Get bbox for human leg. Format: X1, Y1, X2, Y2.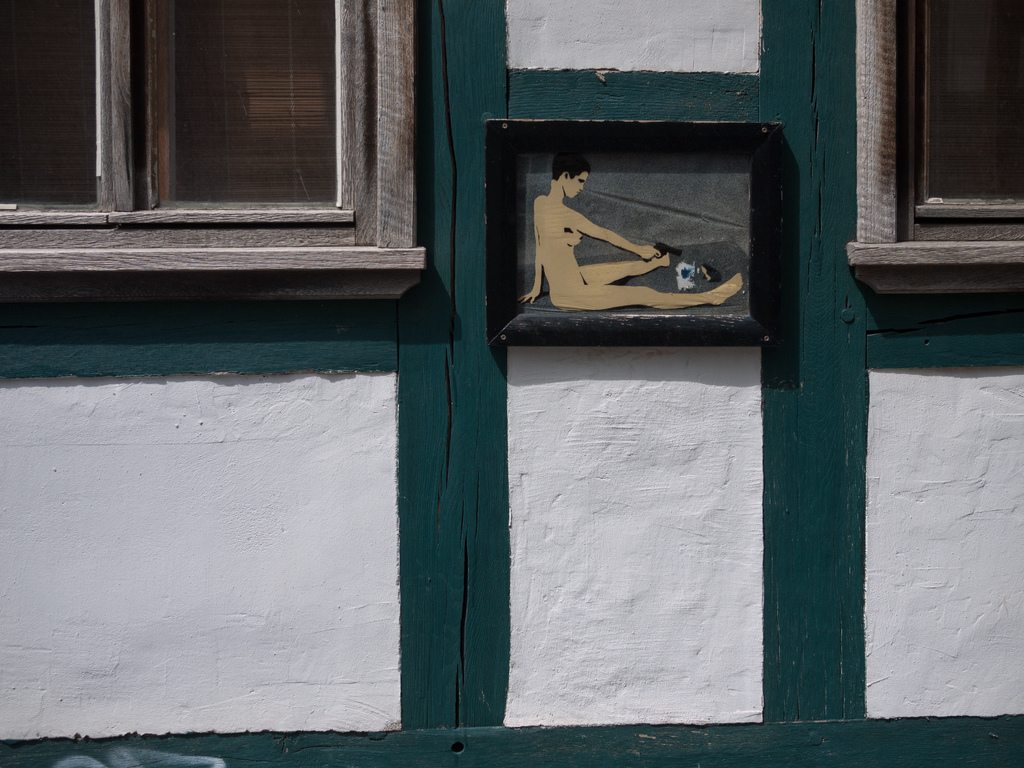
578, 248, 671, 285.
